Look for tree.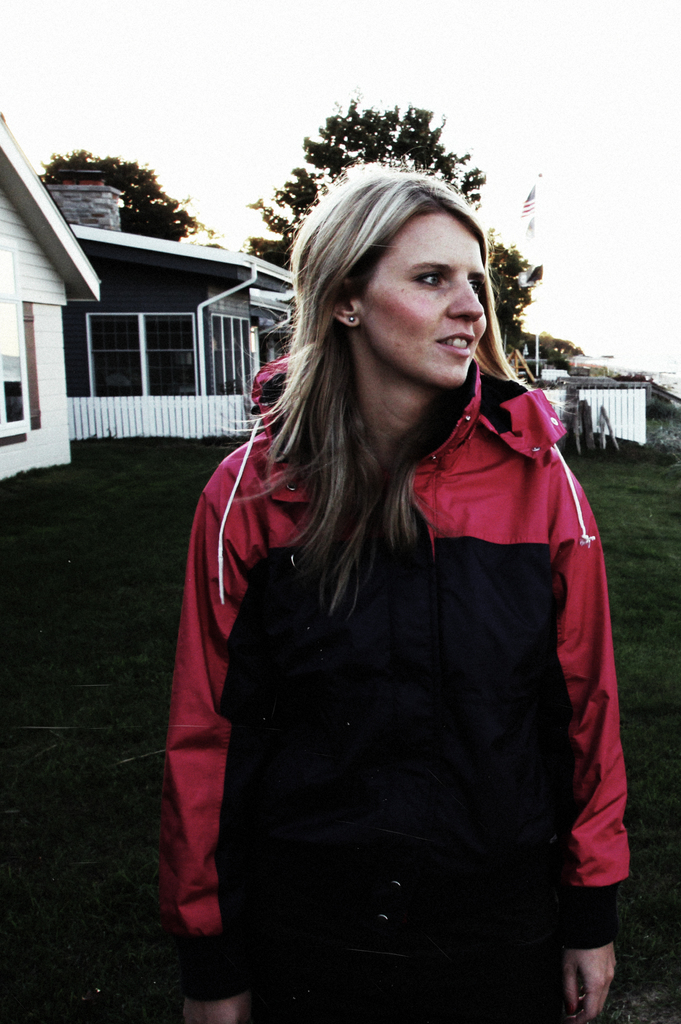
Found: bbox=[74, 135, 173, 223].
